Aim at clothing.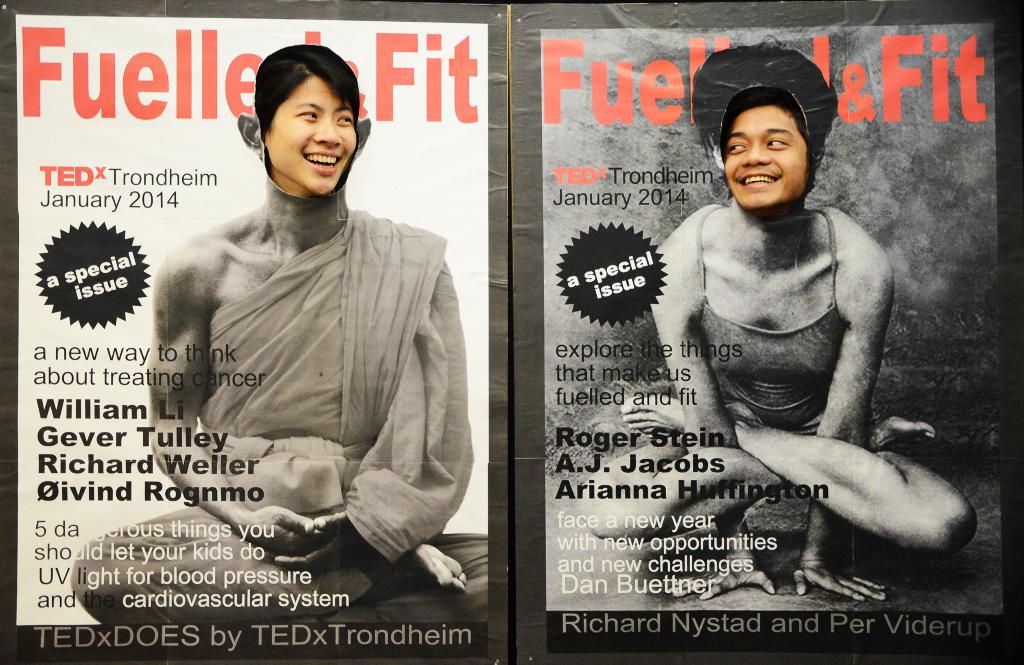
Aimed at [664,149,919,480].
